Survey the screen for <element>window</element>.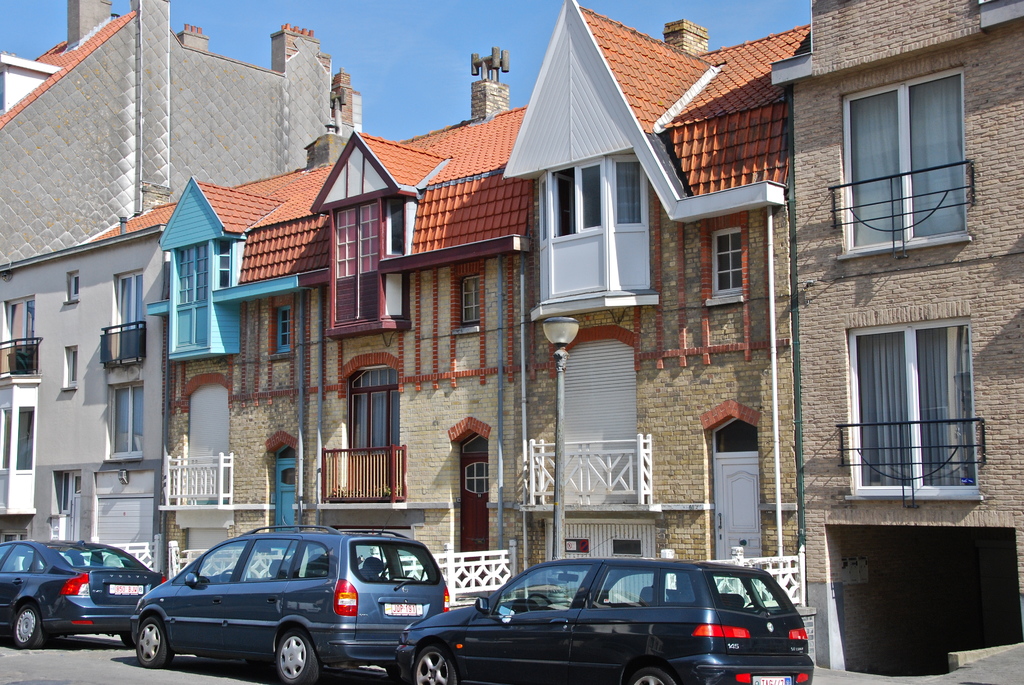
Survey found: [x1=700, y1=210, x2=749, y2=308].
